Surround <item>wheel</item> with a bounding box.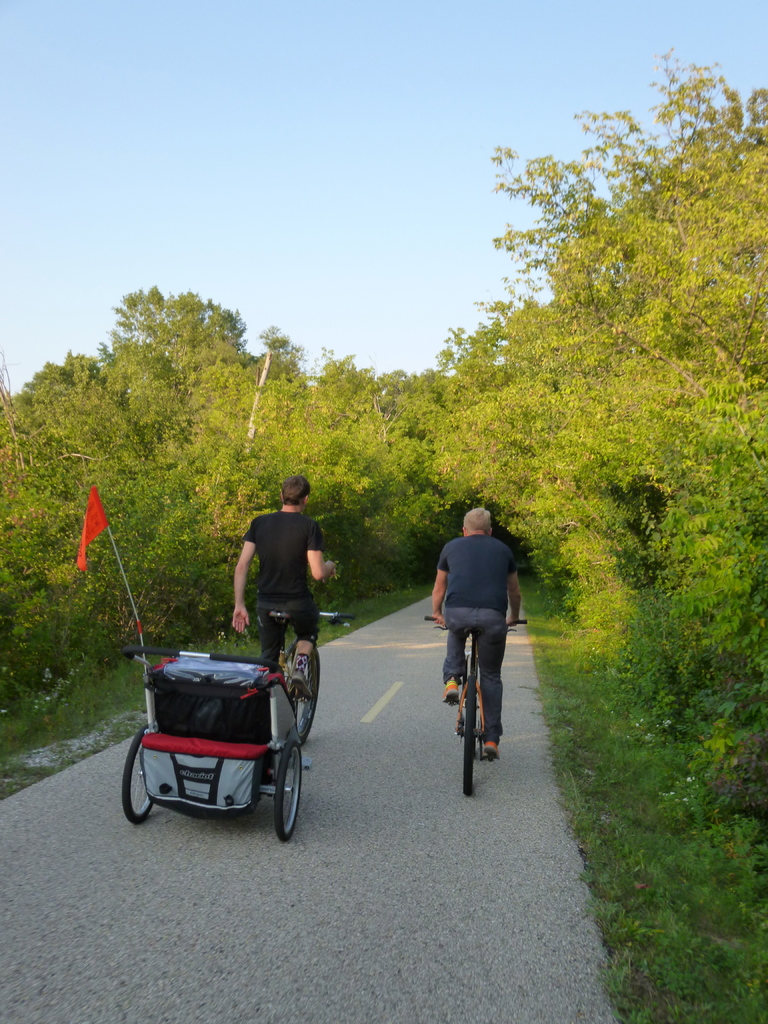
select_region(122, 725, 155, 825).
